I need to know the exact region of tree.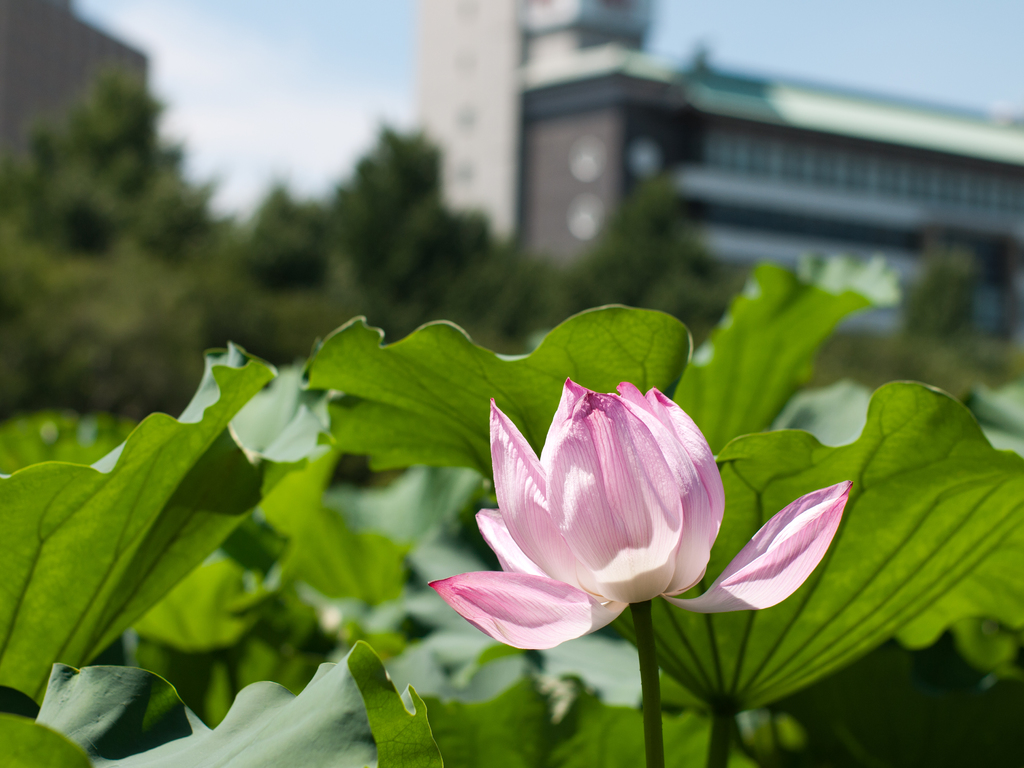
Region: [886, 230, 996, 344].
